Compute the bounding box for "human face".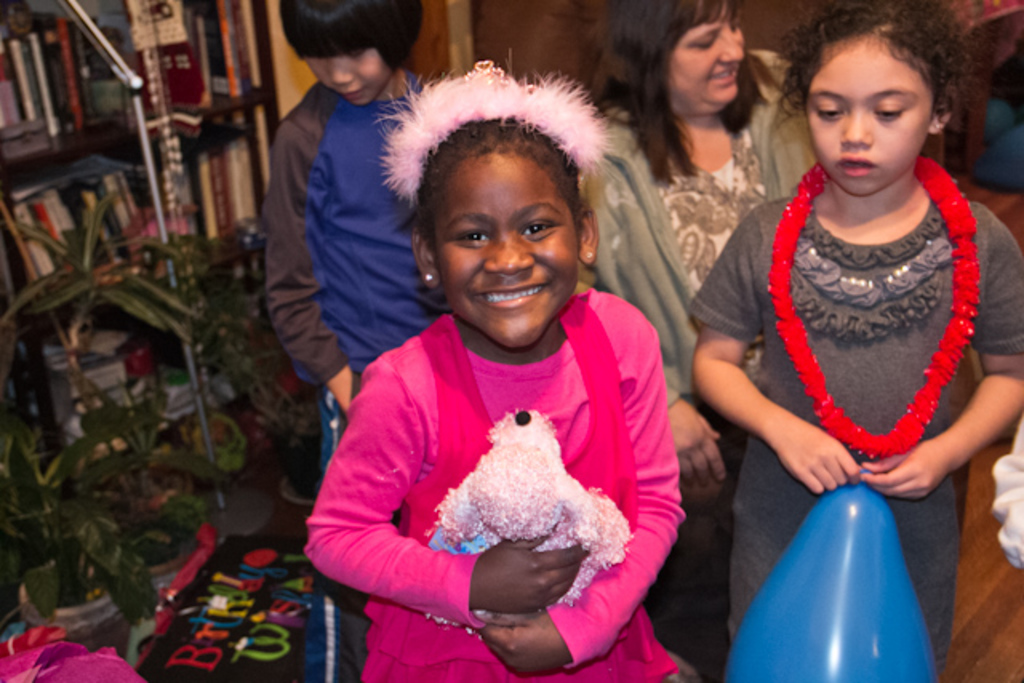
rect(418, 150, 584, 350).
